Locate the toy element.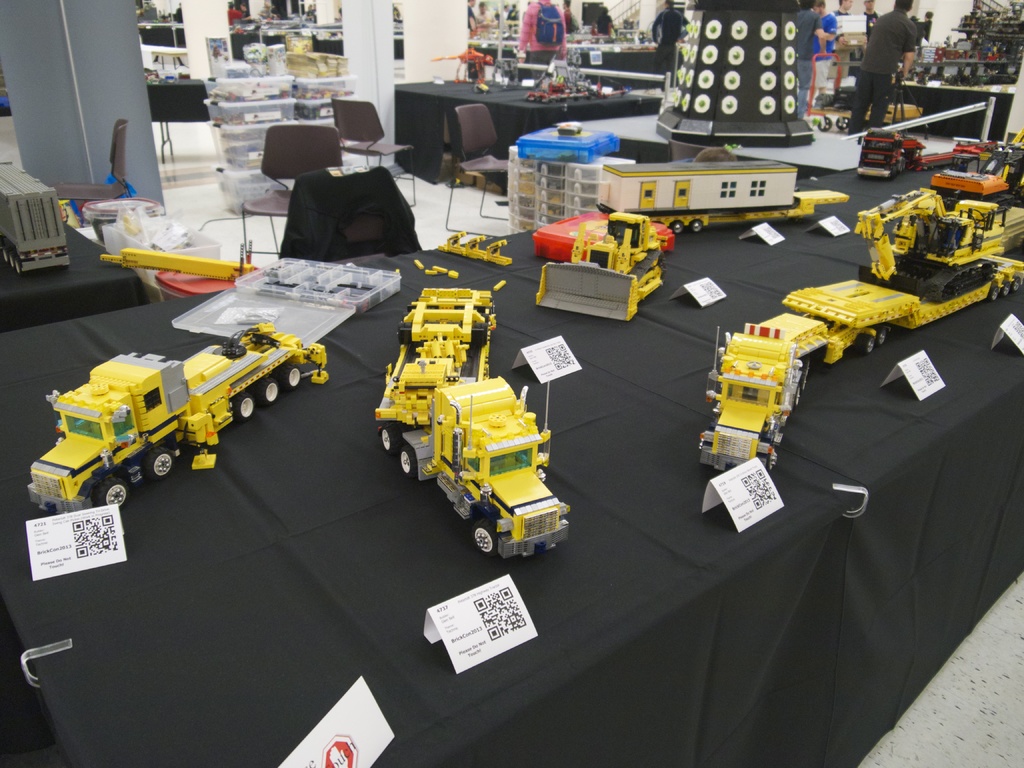
Element bbox: bbox=[494, 279, 508, 291].
